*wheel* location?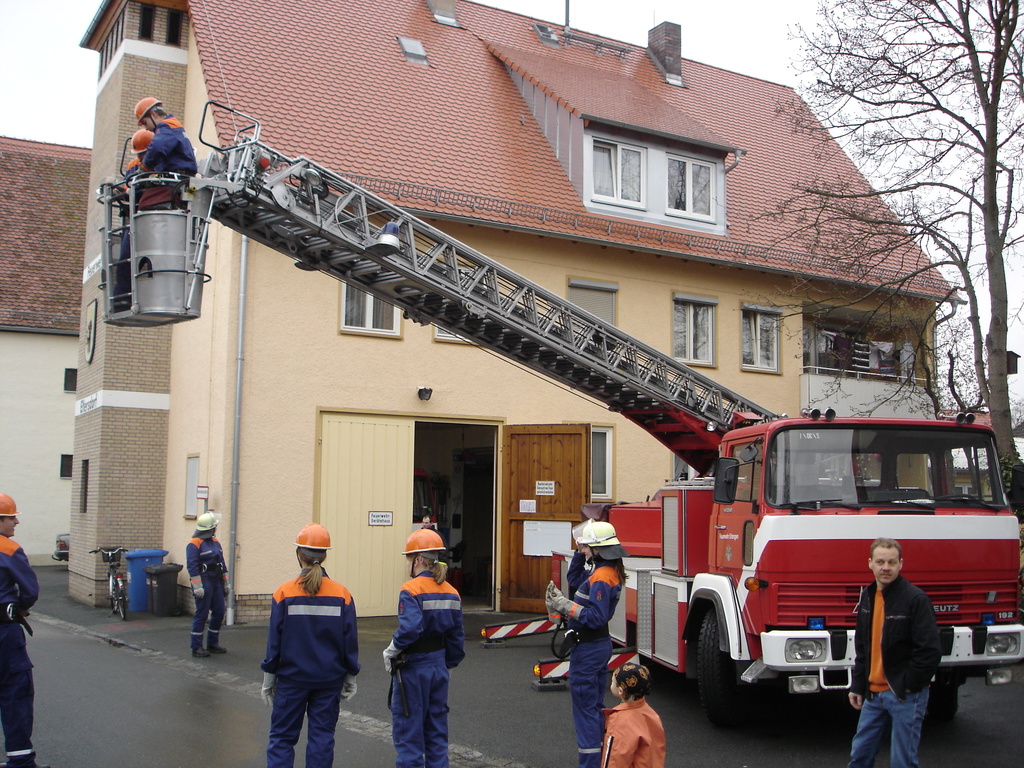
[693,597,753,719]
